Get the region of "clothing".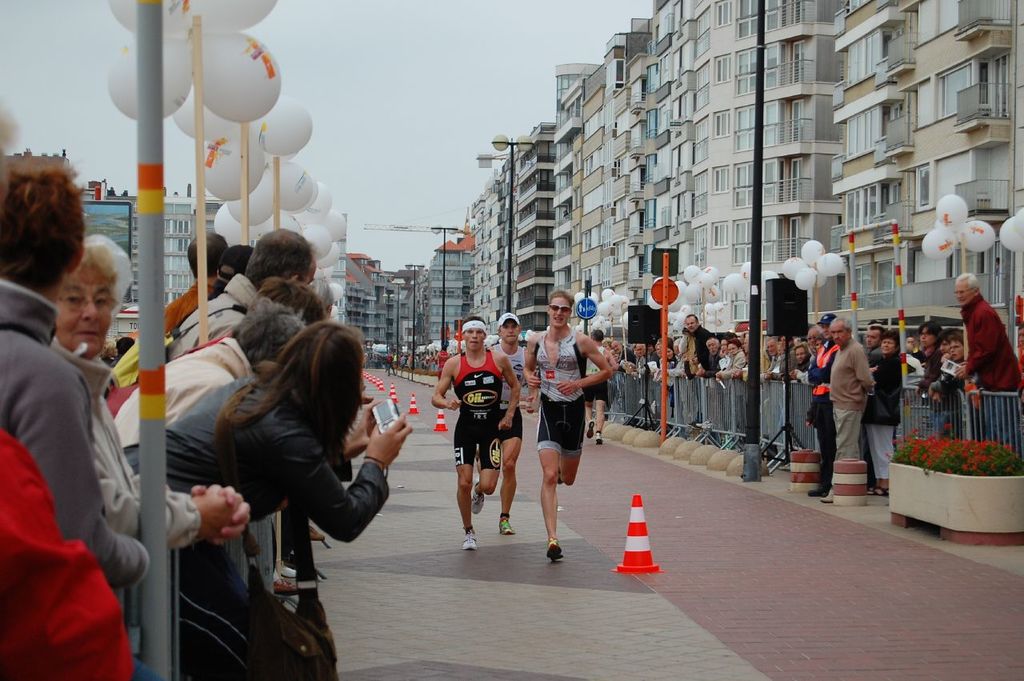
BBox(810, 338, 838, 486).
